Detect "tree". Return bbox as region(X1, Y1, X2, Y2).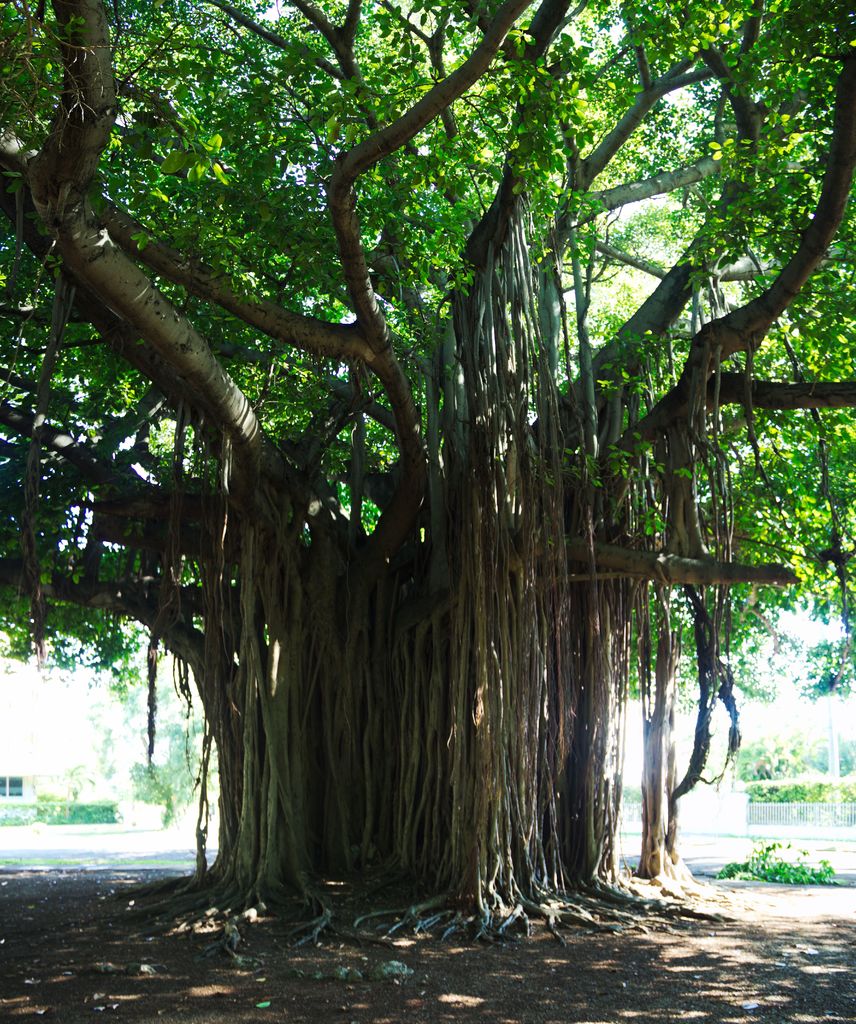
region(0, 0, 840, 888).
